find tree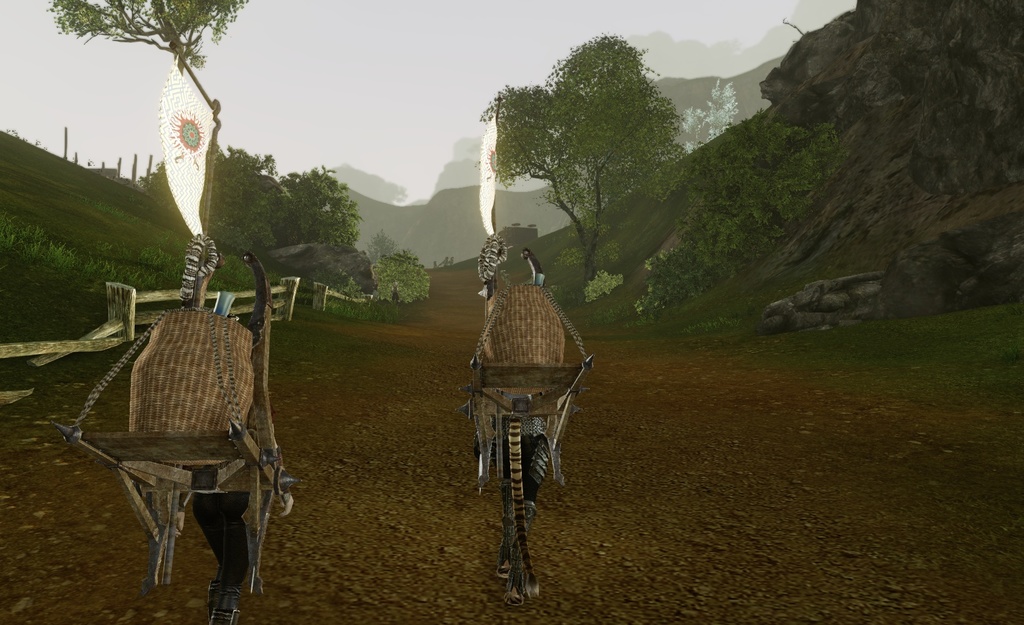
{"x1": 697, "y1": 99, "x2": 836, "y2": 275}
